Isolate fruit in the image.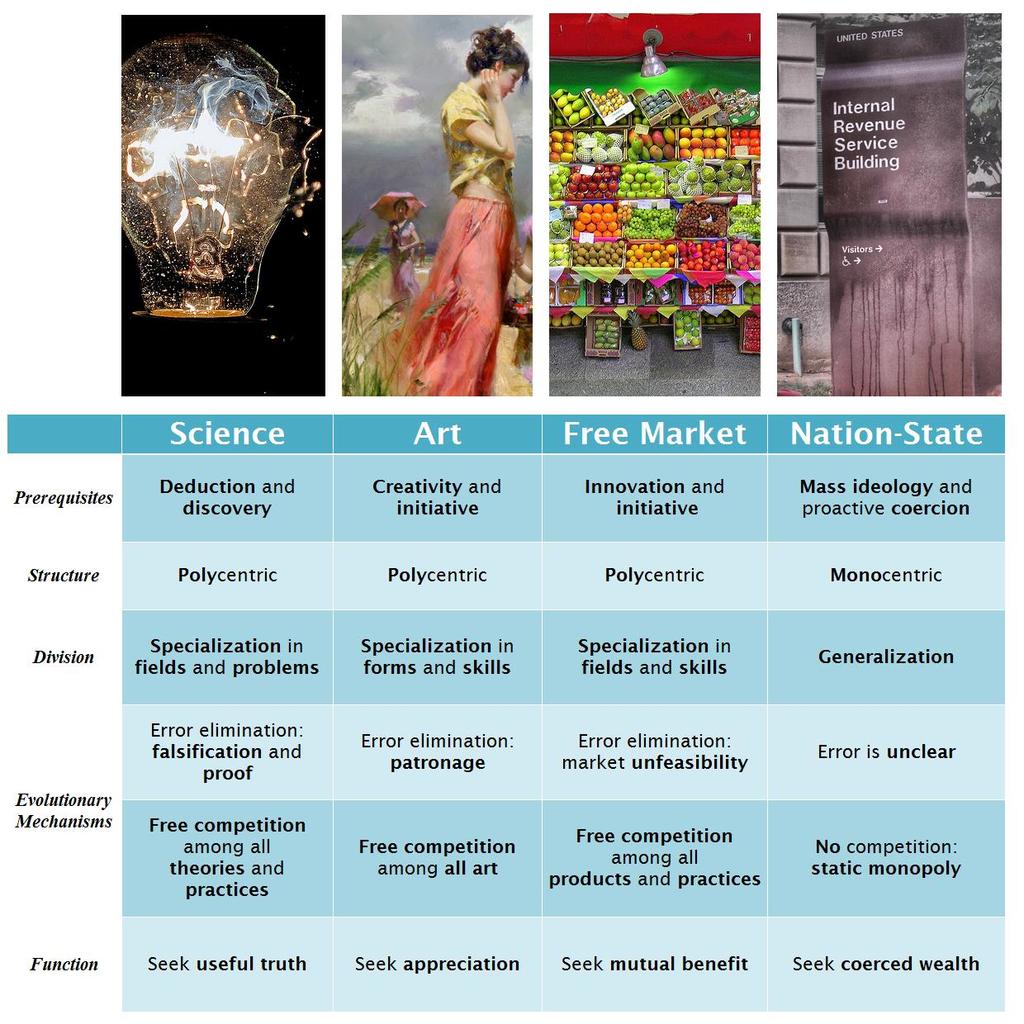
Isolated region: region(671, 307, 702, 349).
